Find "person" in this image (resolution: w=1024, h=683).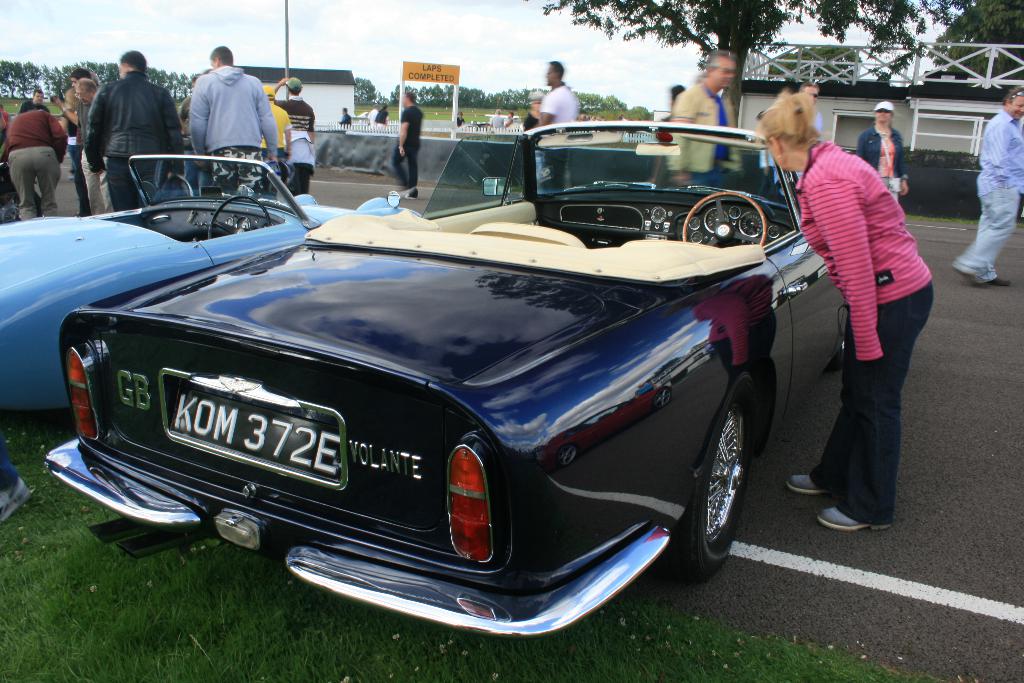
[x1=0, y1=105, x2=10, y2=140].
